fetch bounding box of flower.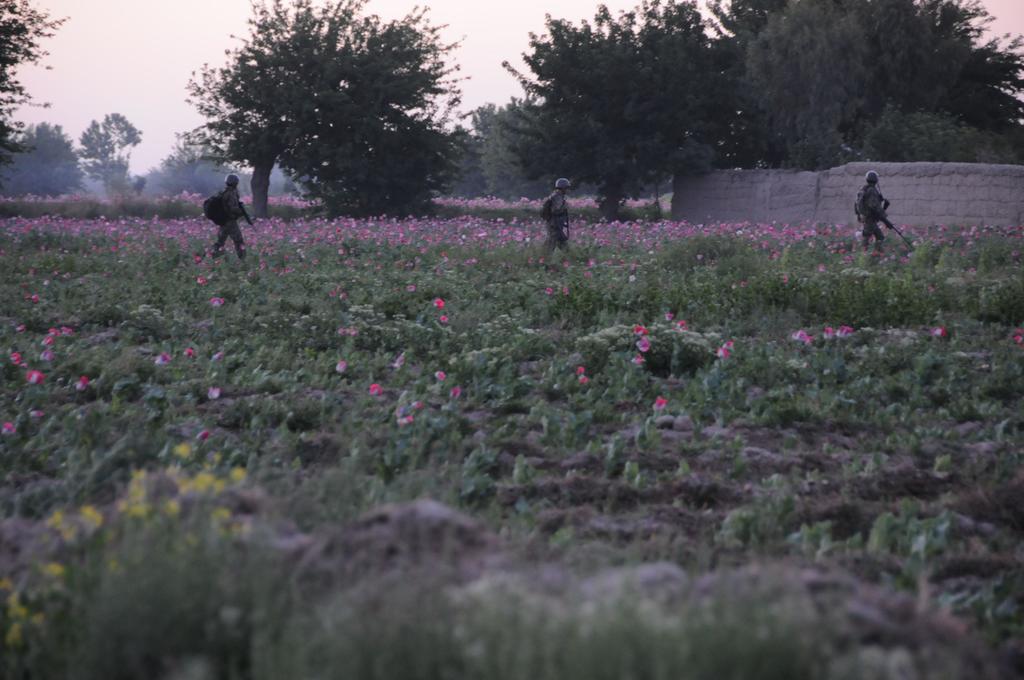
Bbox: 199, 427, 211, 444.
